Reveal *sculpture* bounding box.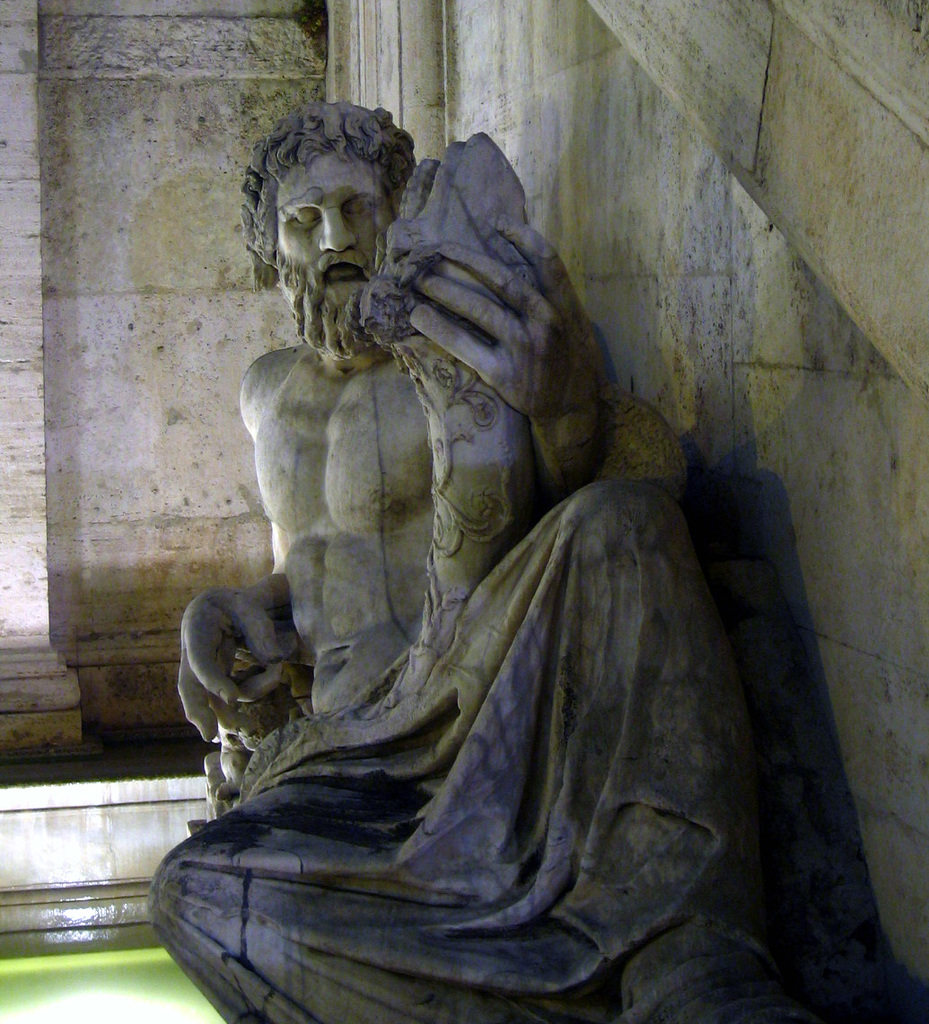
Revealed: pyautogui.locateOnScreen(155, 80, 784, 1023).
